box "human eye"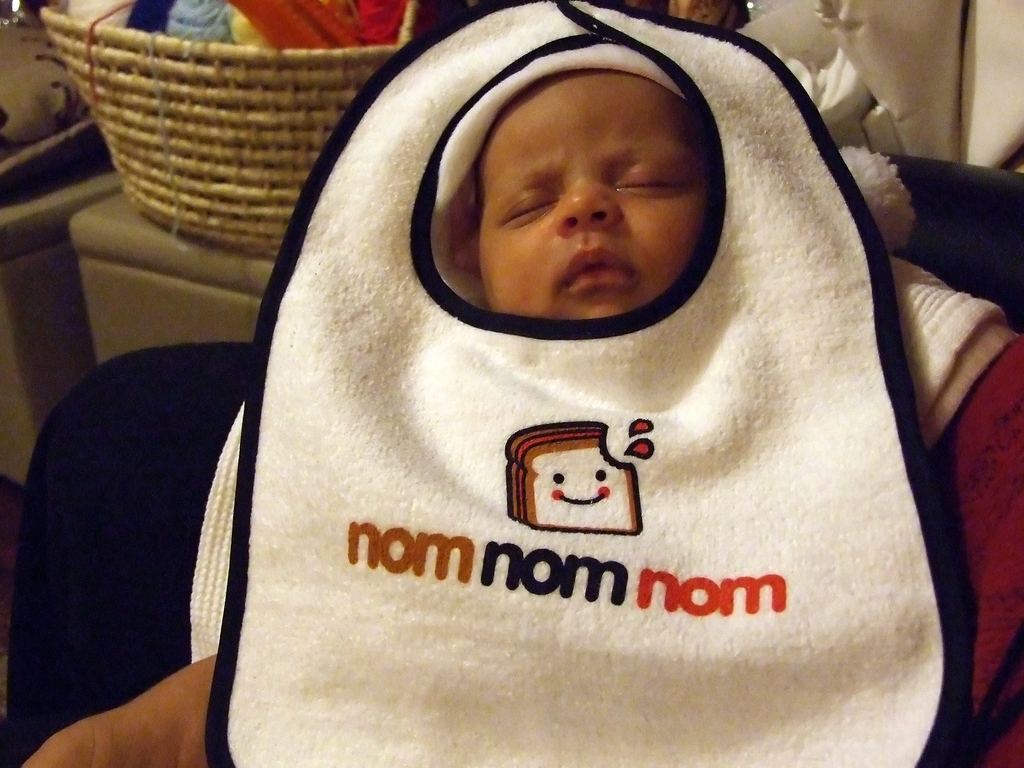
{"left": 613, "top": 159, "right": 691, "bottom": 198}
